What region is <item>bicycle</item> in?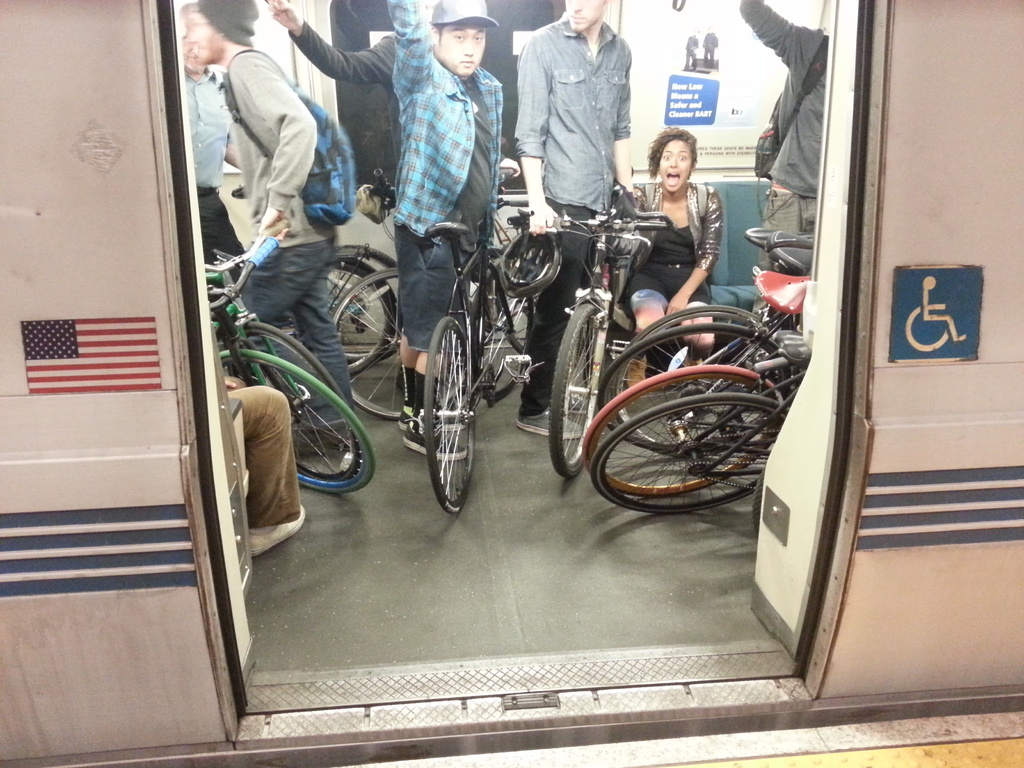
(594,285,828,514).
